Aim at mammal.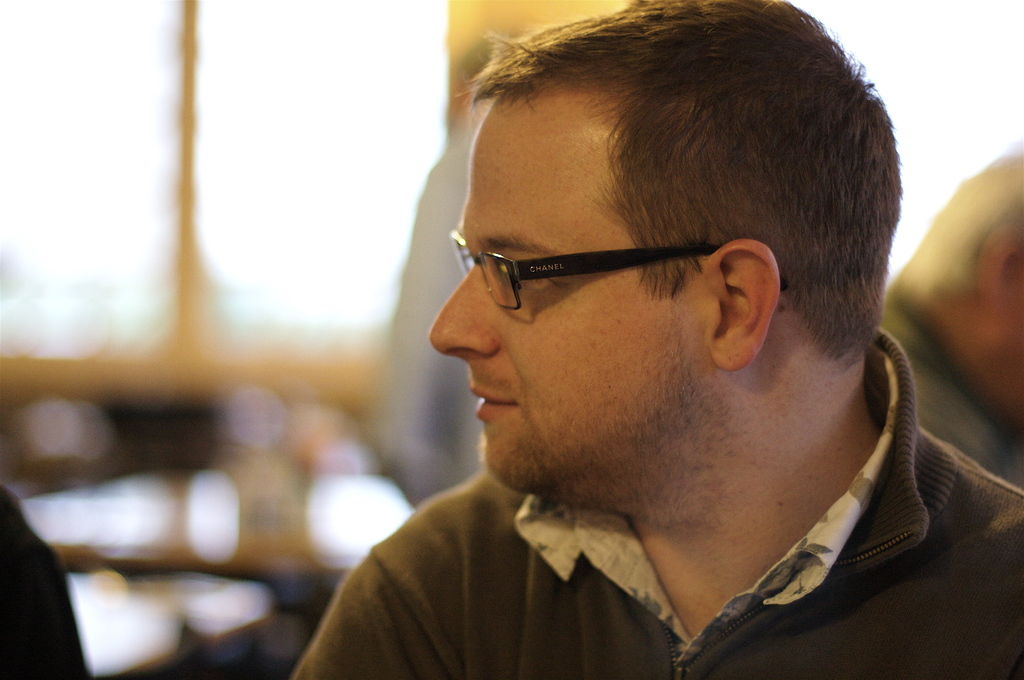
Aimed at [x1=0, y1=482, x2=97, y2=679].
